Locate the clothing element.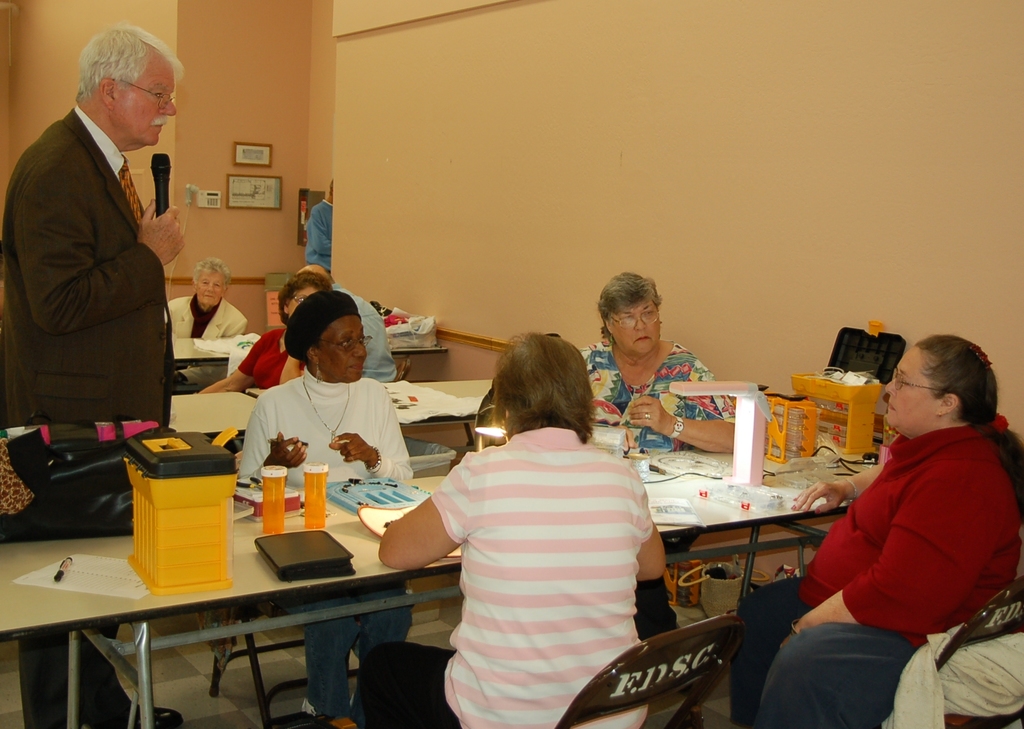
Element bbox: 732 424 1023 728.
